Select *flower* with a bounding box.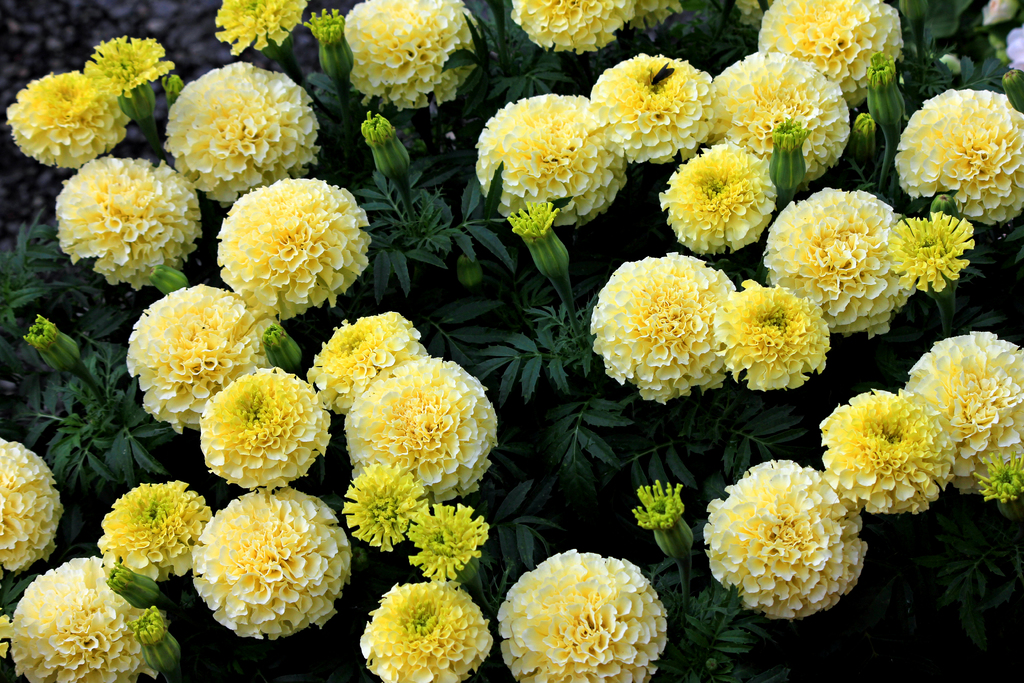
bbox(591, 250, 735, 406).
